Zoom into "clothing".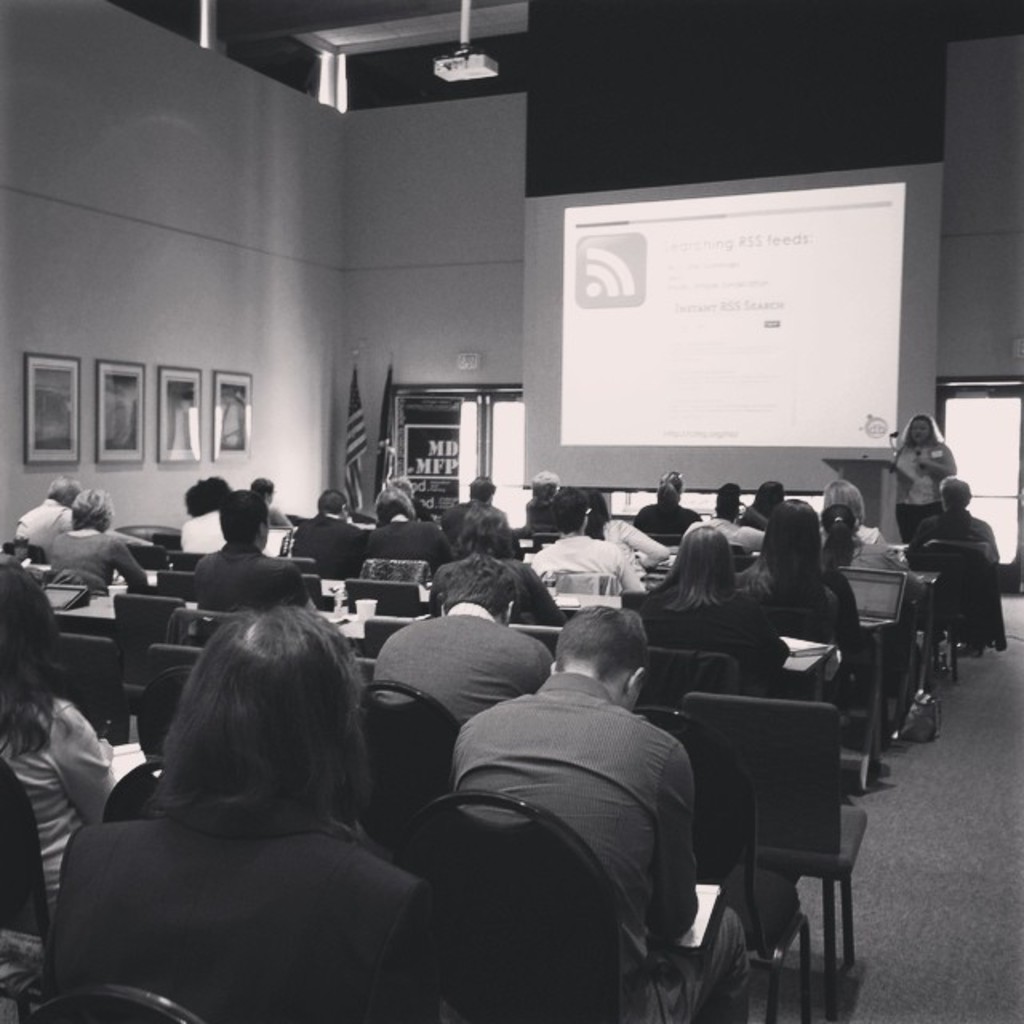
Zoom target: region(538, 509, 667, 584).
